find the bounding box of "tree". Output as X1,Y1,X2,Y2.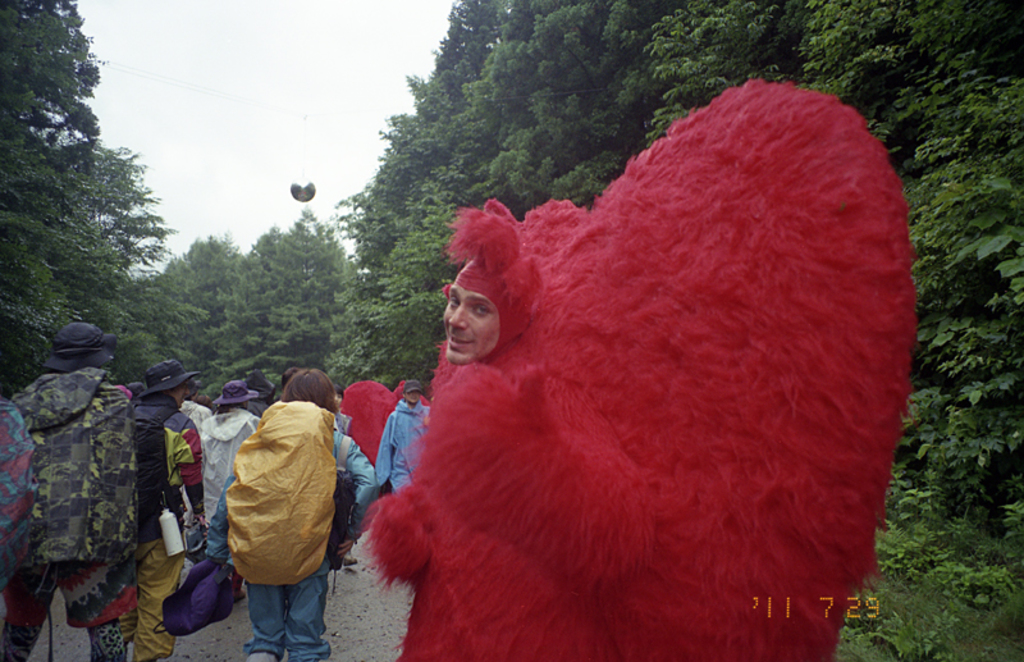
347,251,366,310.
